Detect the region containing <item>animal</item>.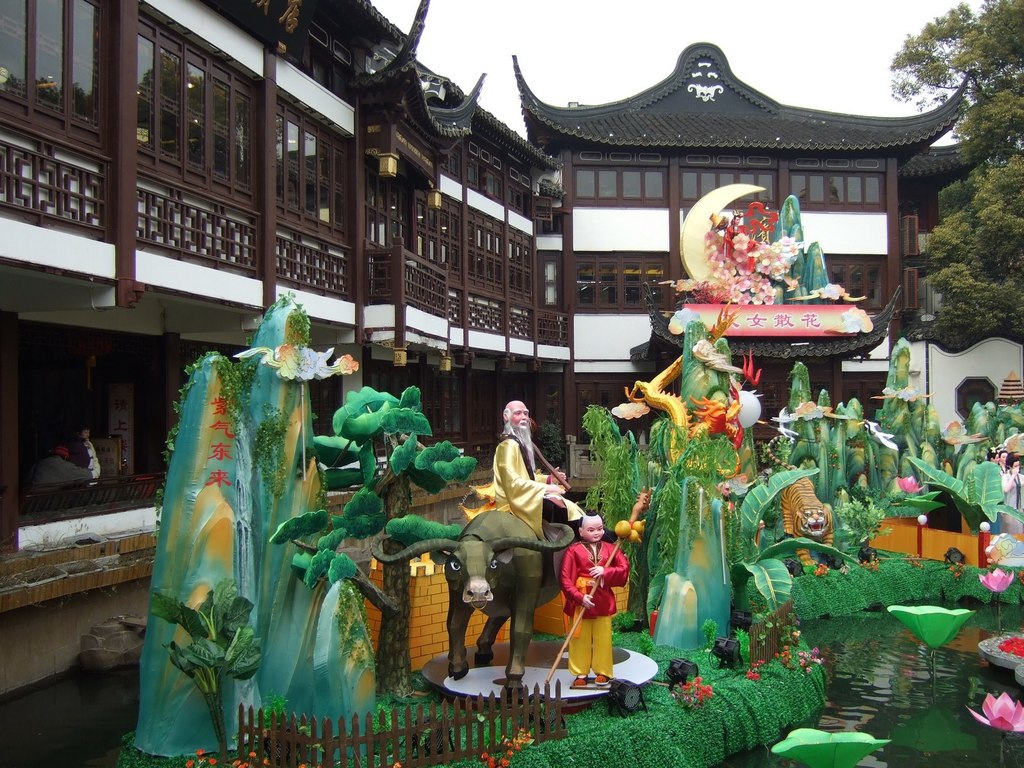
<region>764, 431, 837, 575</region>.
